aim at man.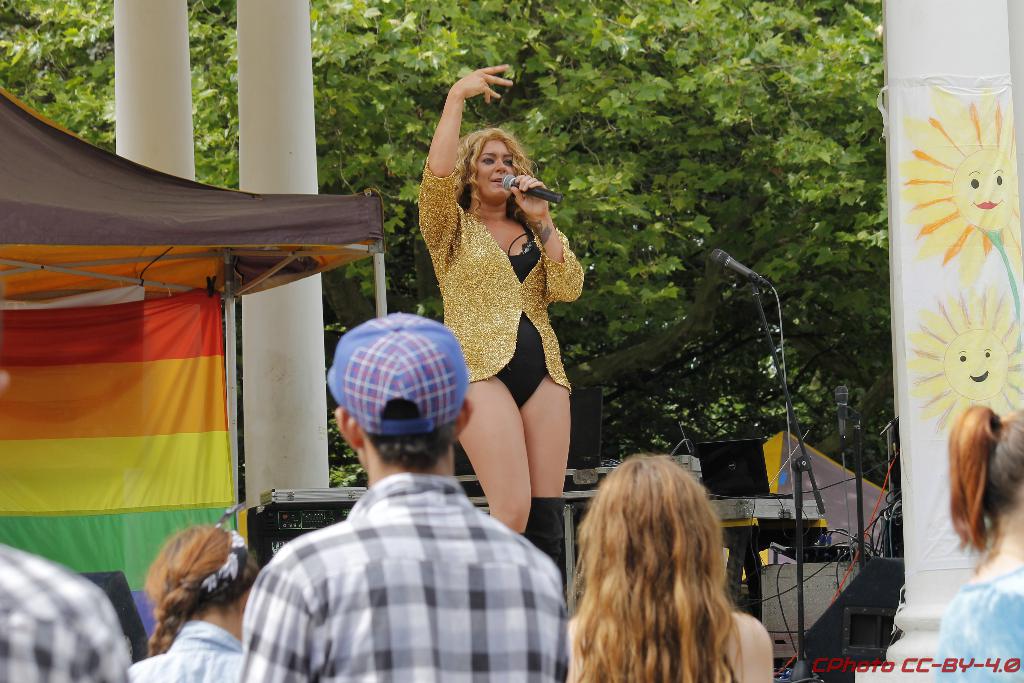
Aimed at left=236, top=308, right=580, bottom=682.
